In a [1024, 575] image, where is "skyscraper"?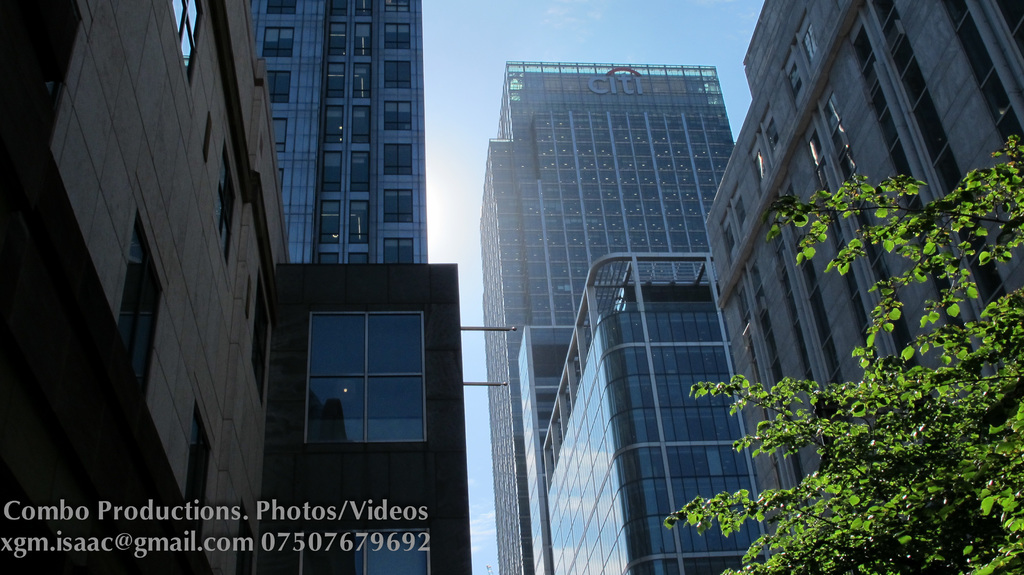
(left=472, top=56, right=739, bottom=574).
